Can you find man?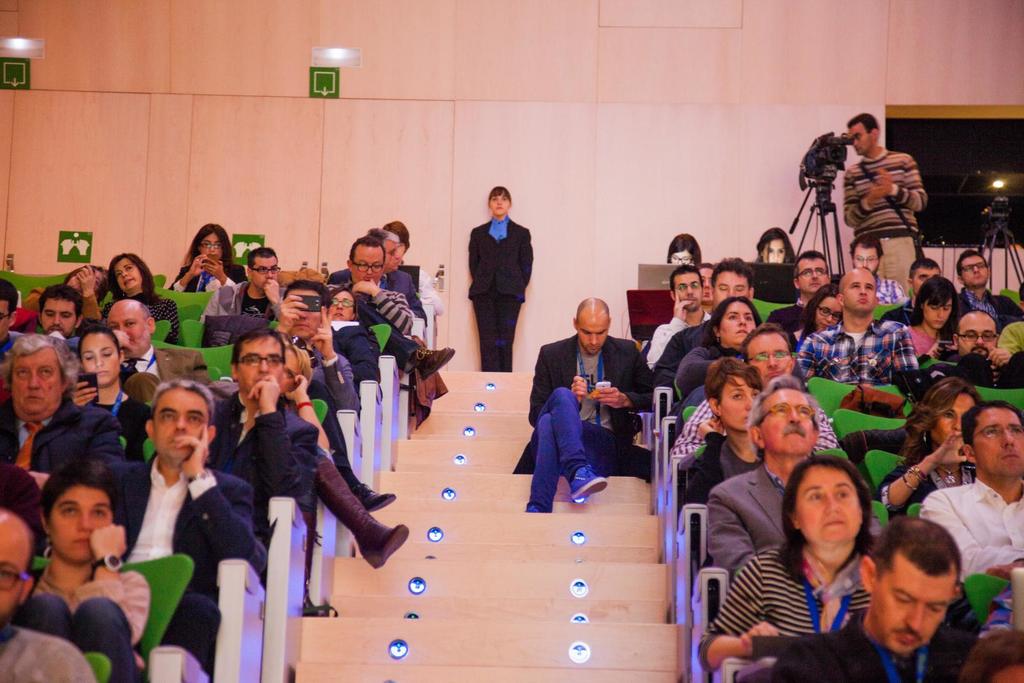
Yes, bounding box: [left=771, top=514, right=977, bottom=682].
